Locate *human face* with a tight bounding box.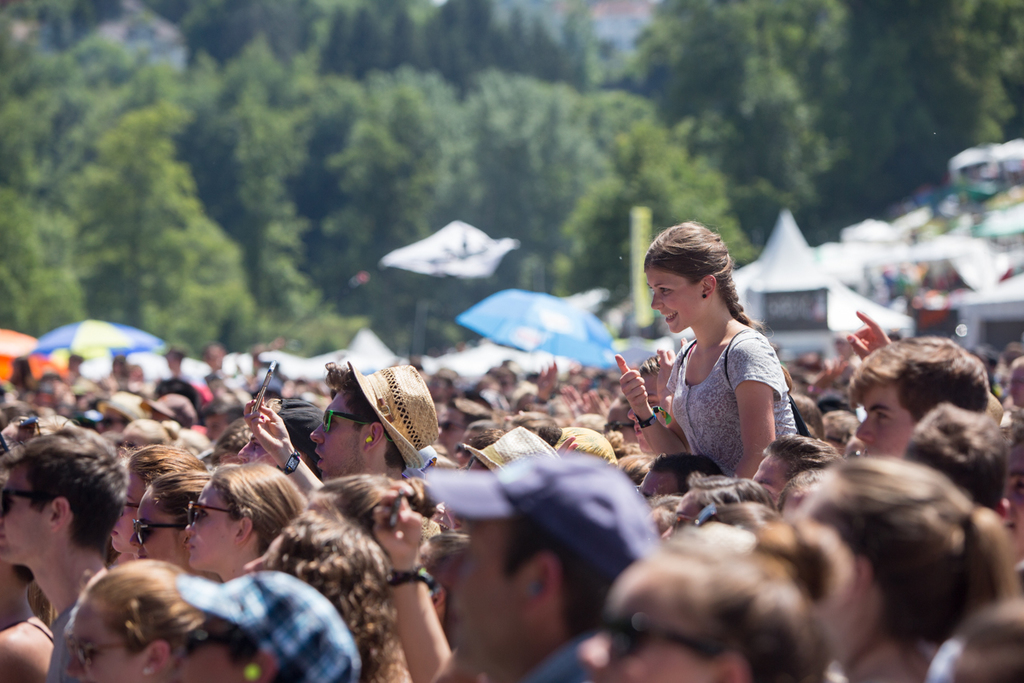
bbox=[0, 465, 49, 564].
